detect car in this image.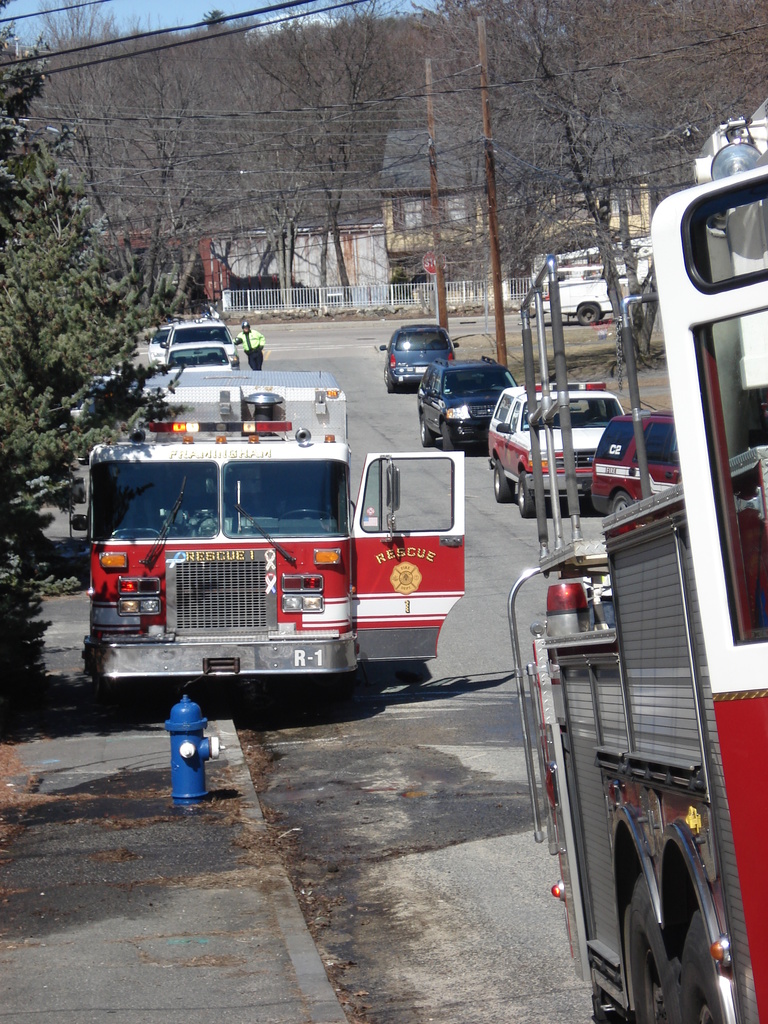
Detection: <bbox>593, 412, 682, 519</bbox>.
